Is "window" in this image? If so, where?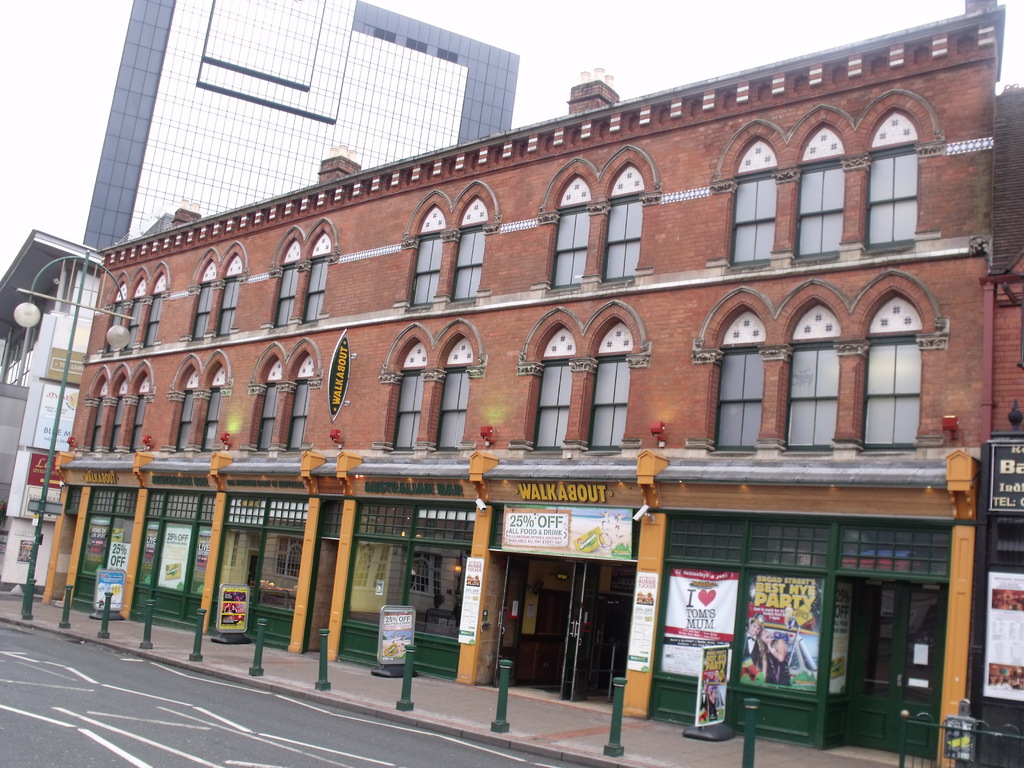
Yes, at <box>384,327,429,452</box>.
